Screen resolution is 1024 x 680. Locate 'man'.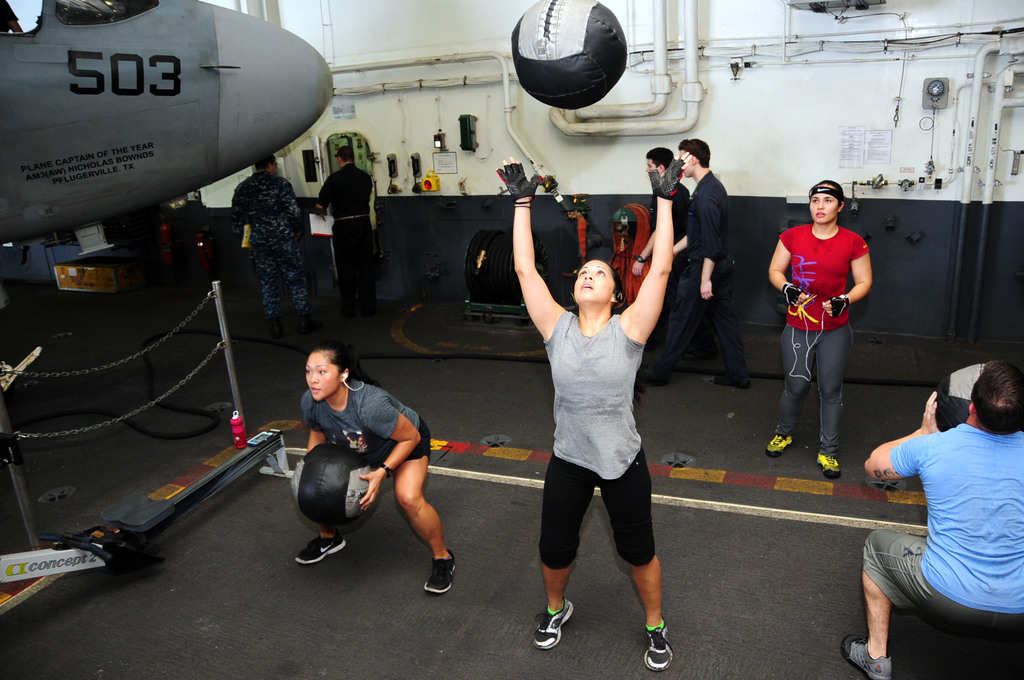
x1=230 y1=151 x2=311 y2=336.
